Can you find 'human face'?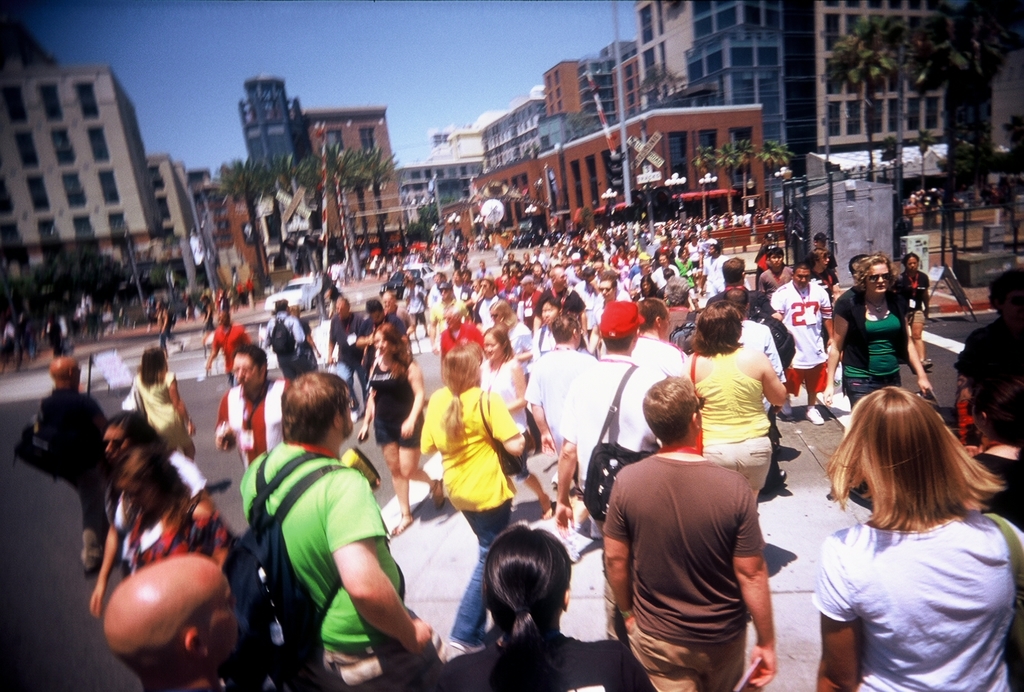
Yes, bounding box: 439,282,449,295.
